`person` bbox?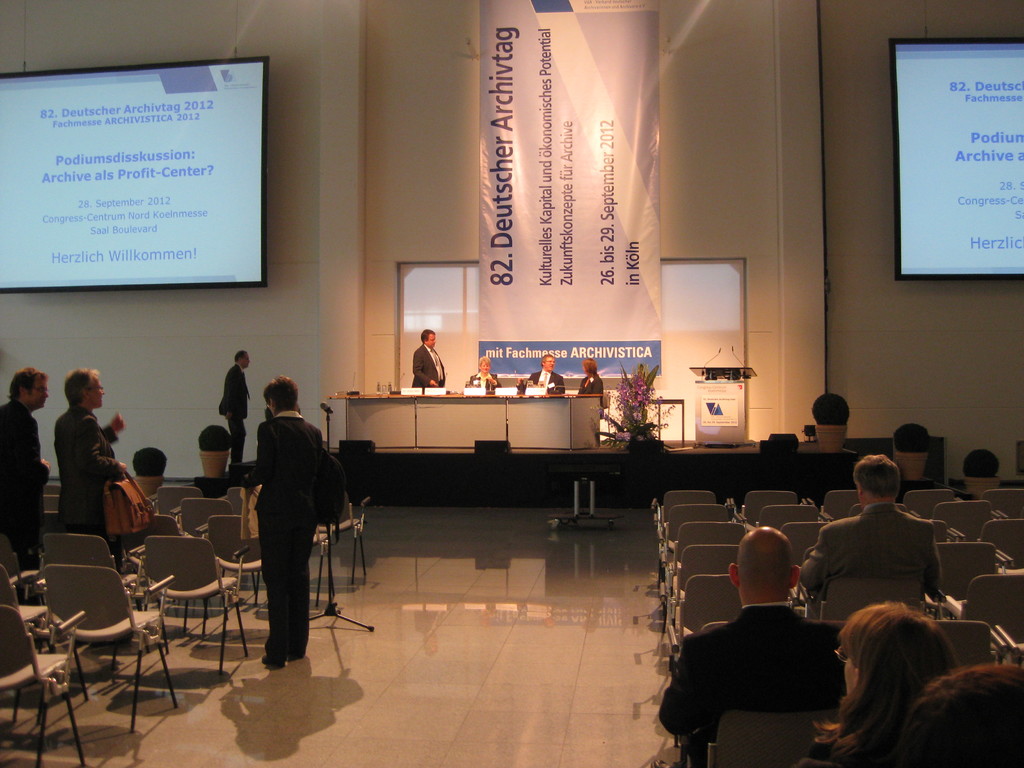
[x1=414, y1=321, x2=450, y2=389]
